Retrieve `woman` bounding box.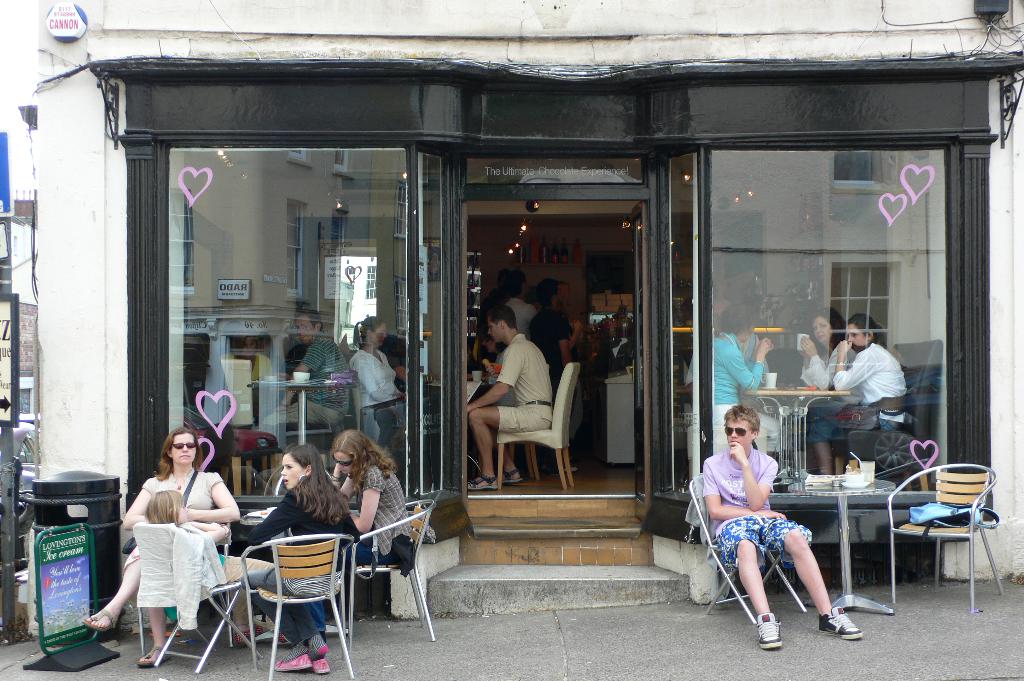
Bounding box: [x1=347, y1=313, x2=410, y2=451].
